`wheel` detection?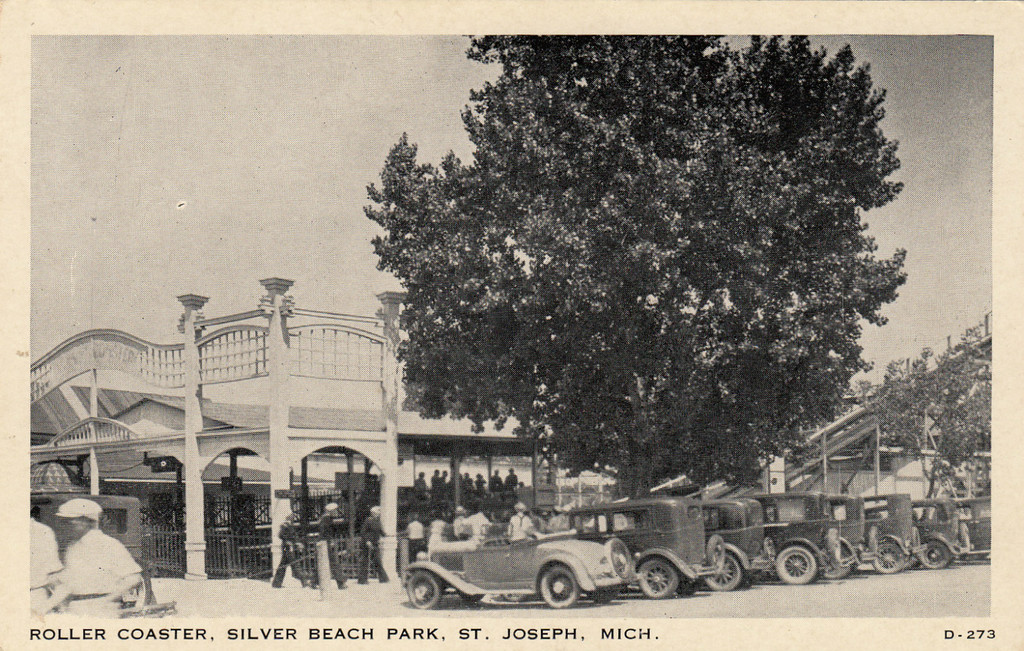
[639, 558, 684, 598]
